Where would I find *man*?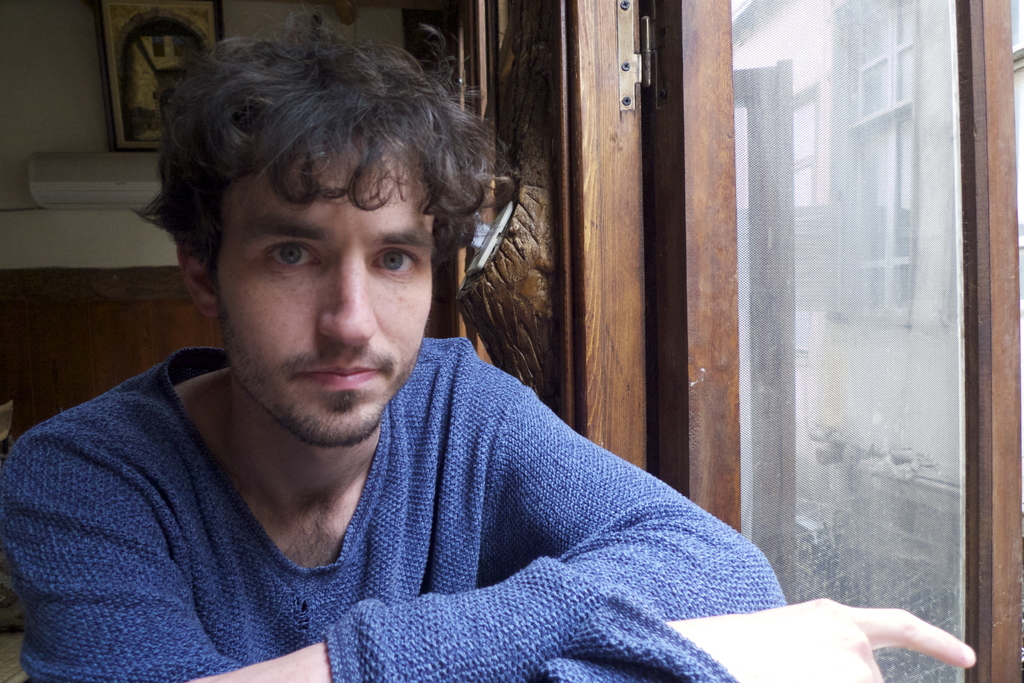
At crop(0, 9, 978, 682).
